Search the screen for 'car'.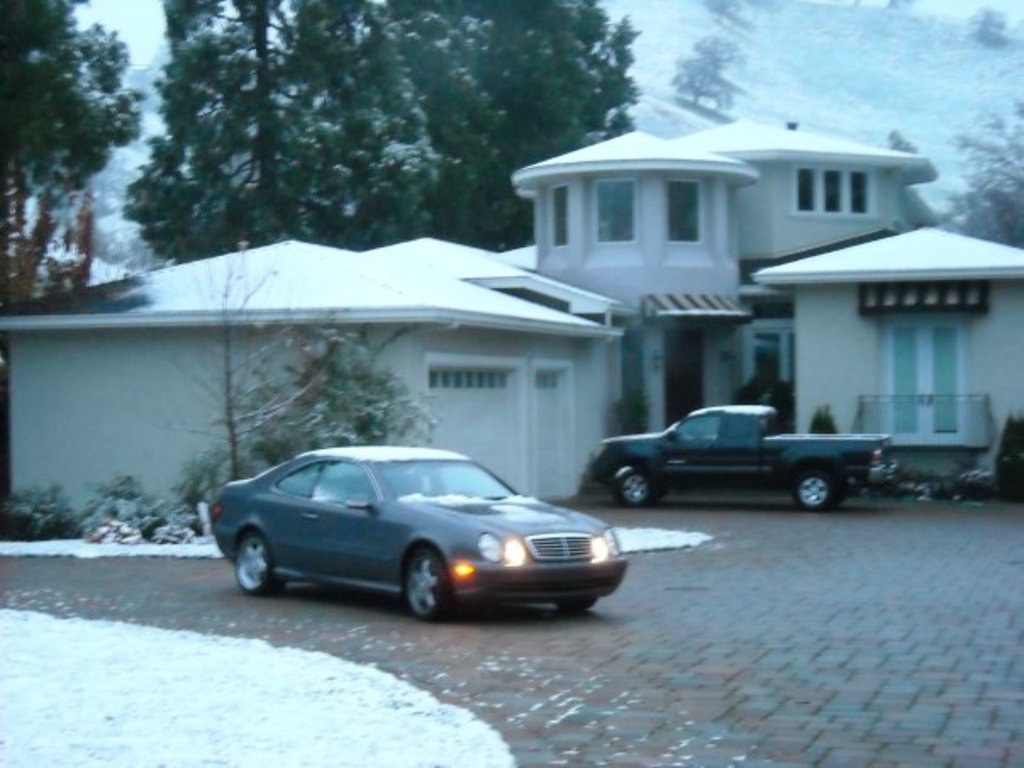
Found at 210 441 629 624.
